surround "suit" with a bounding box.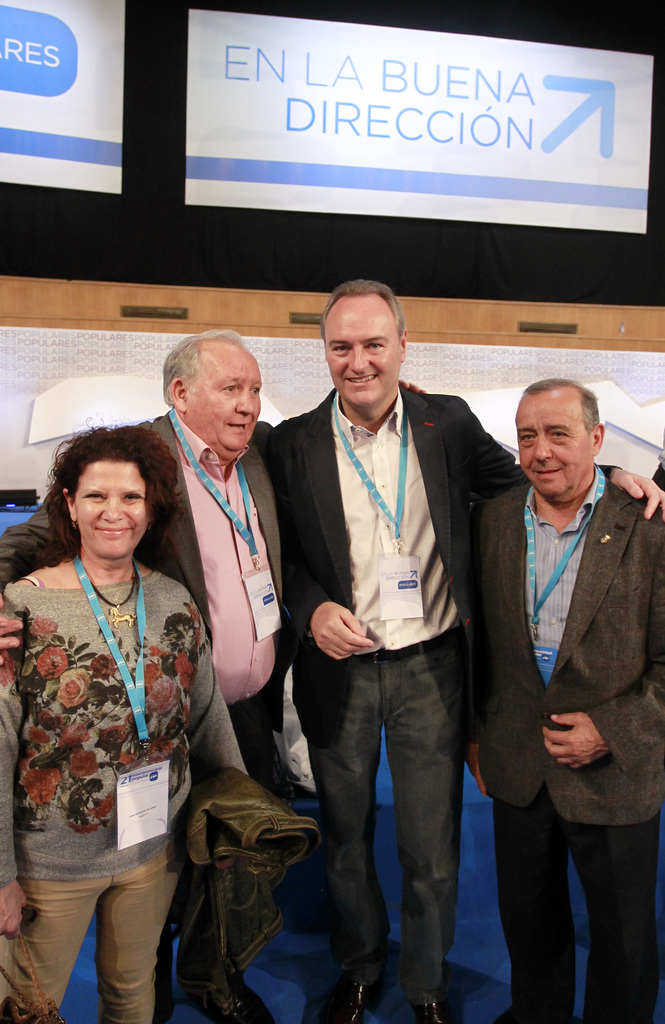
Rect(0, 415, 298, 1015).
